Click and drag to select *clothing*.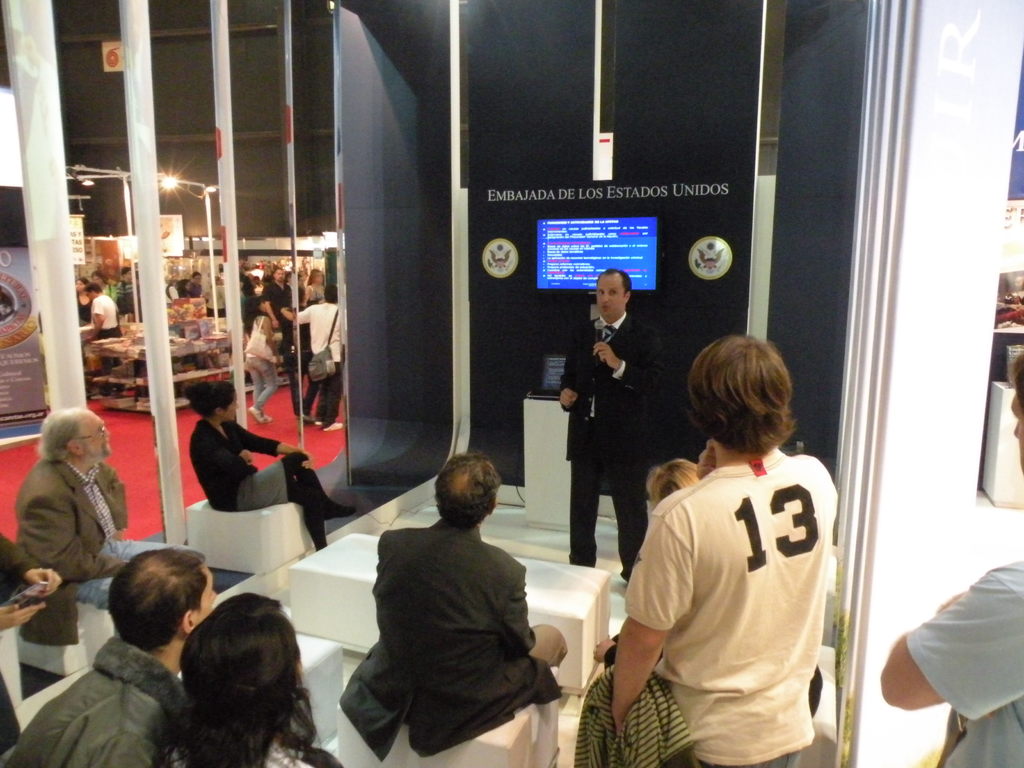
Selection: 906:559:1023:767.
